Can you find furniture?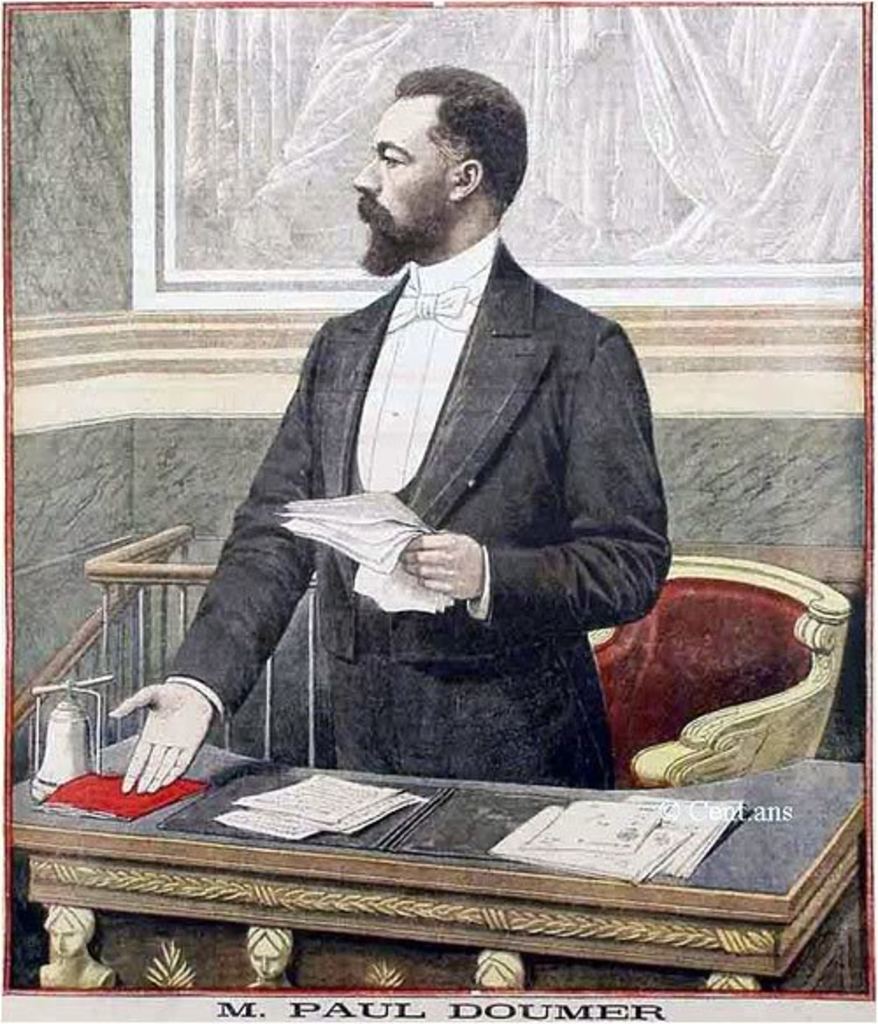
Yes, bounding box: <region>9, 727, 867, 994</region>.
